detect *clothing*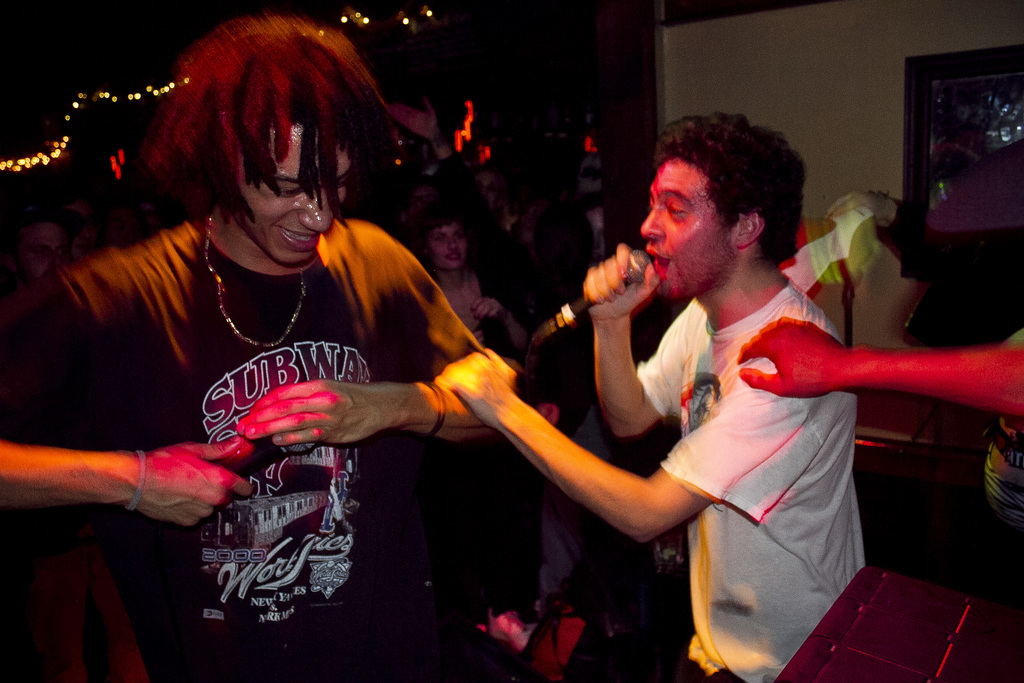
pyautogui.locateOnScreen(639, 278, 863, 682)
